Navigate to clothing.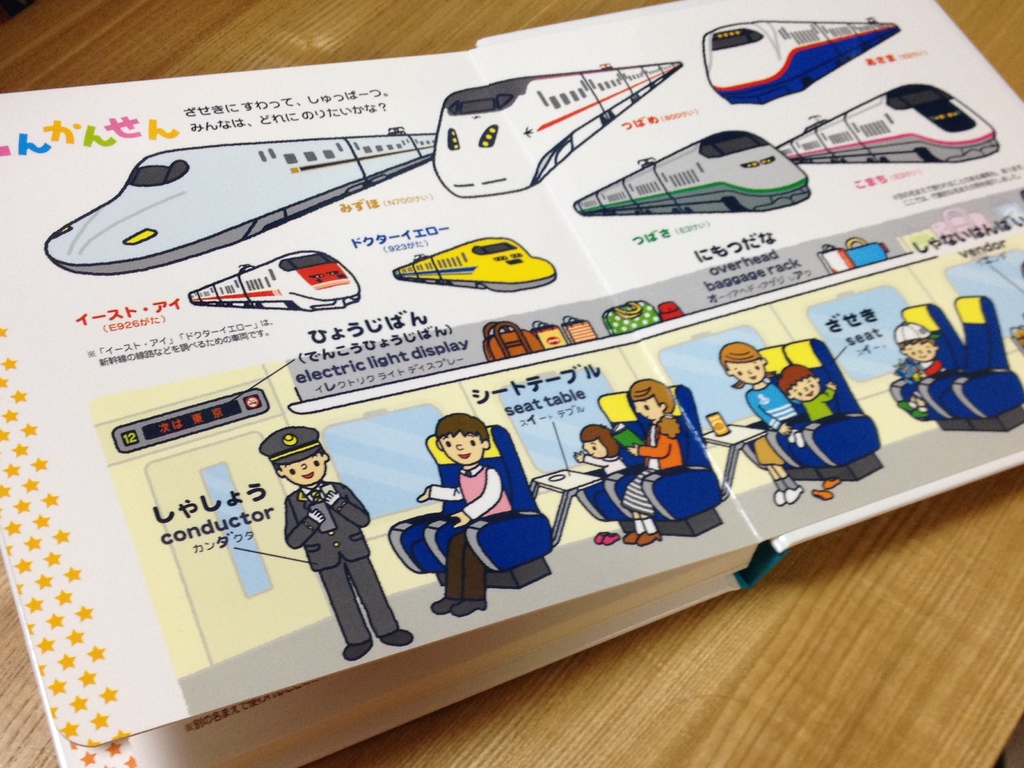
Navigation target: <region>278, 468, 397, 655</region>.
